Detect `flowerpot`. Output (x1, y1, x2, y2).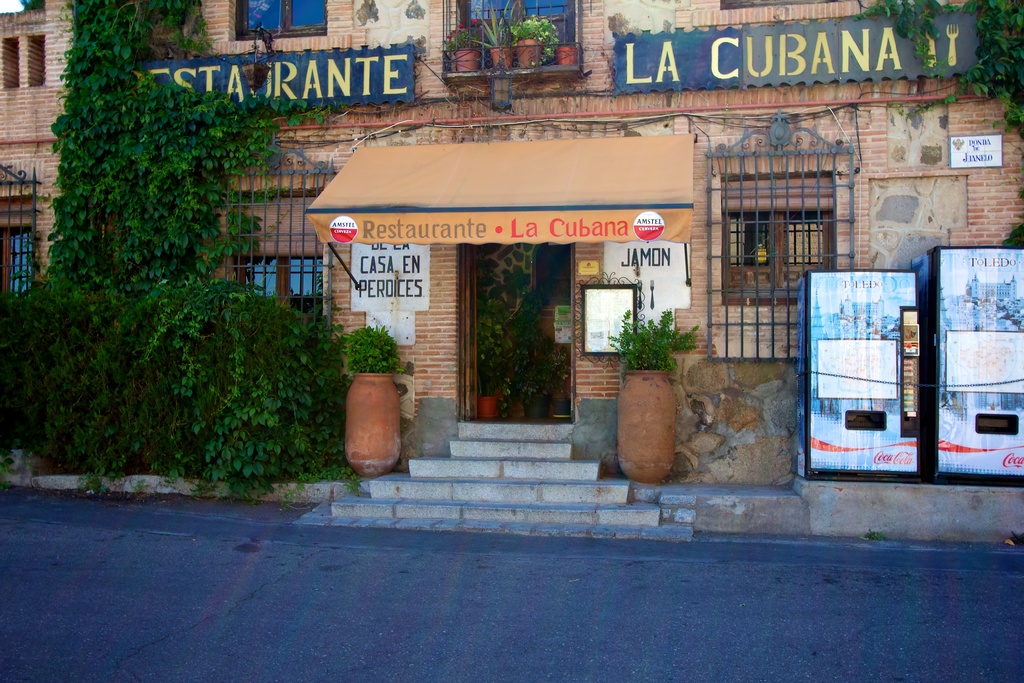
(614, 369, 680, 486).
